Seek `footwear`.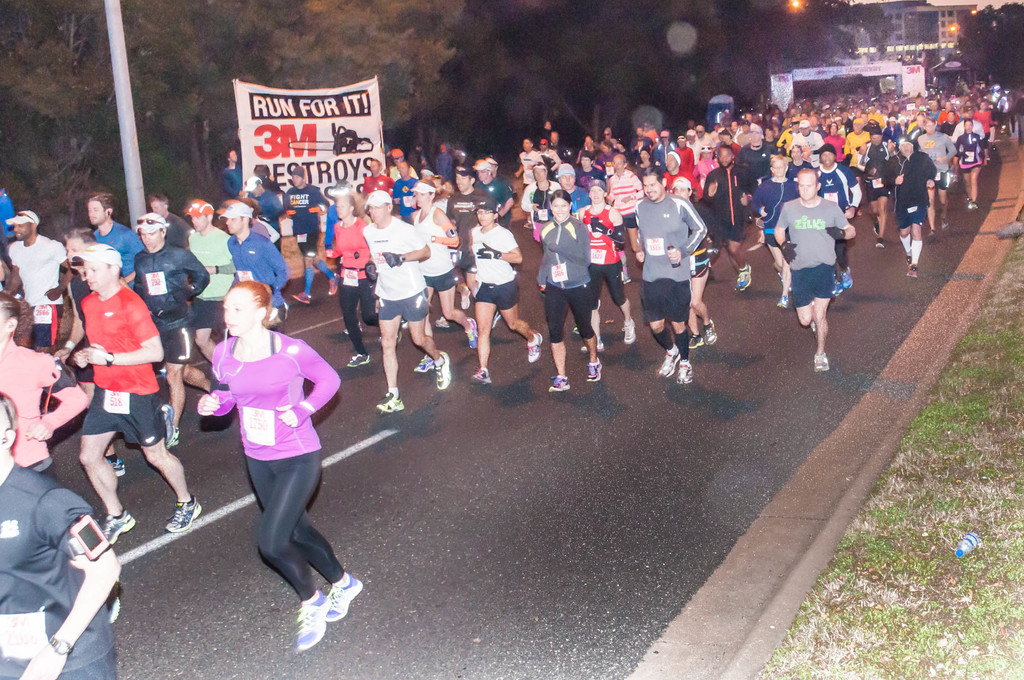
rect(339, 323, 365, 336).
